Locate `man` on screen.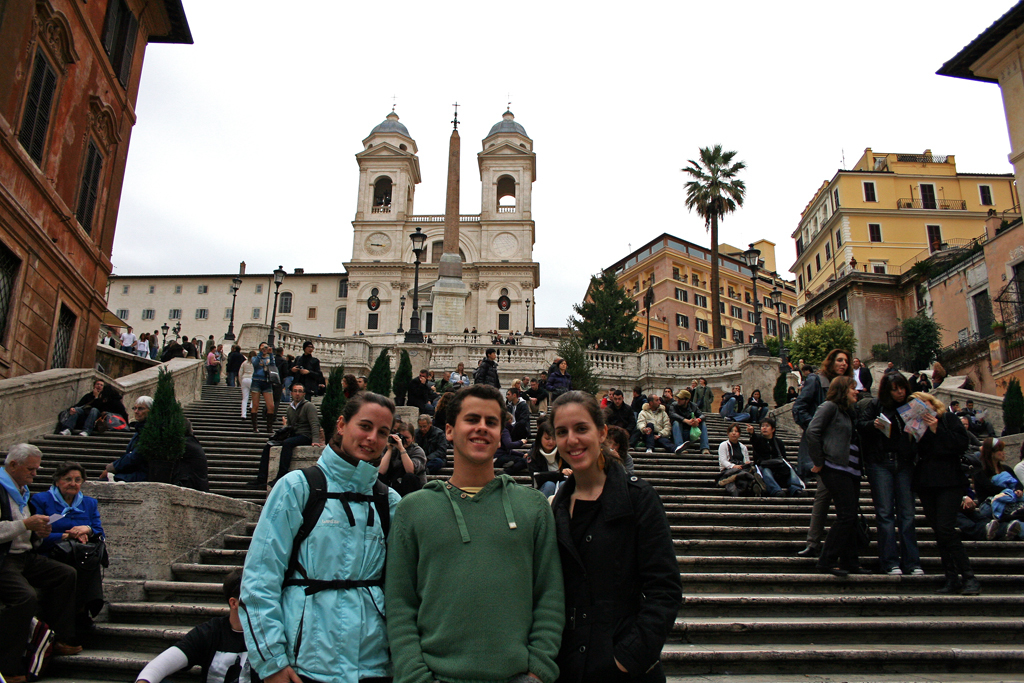
On screen at 635/394/671/454.
